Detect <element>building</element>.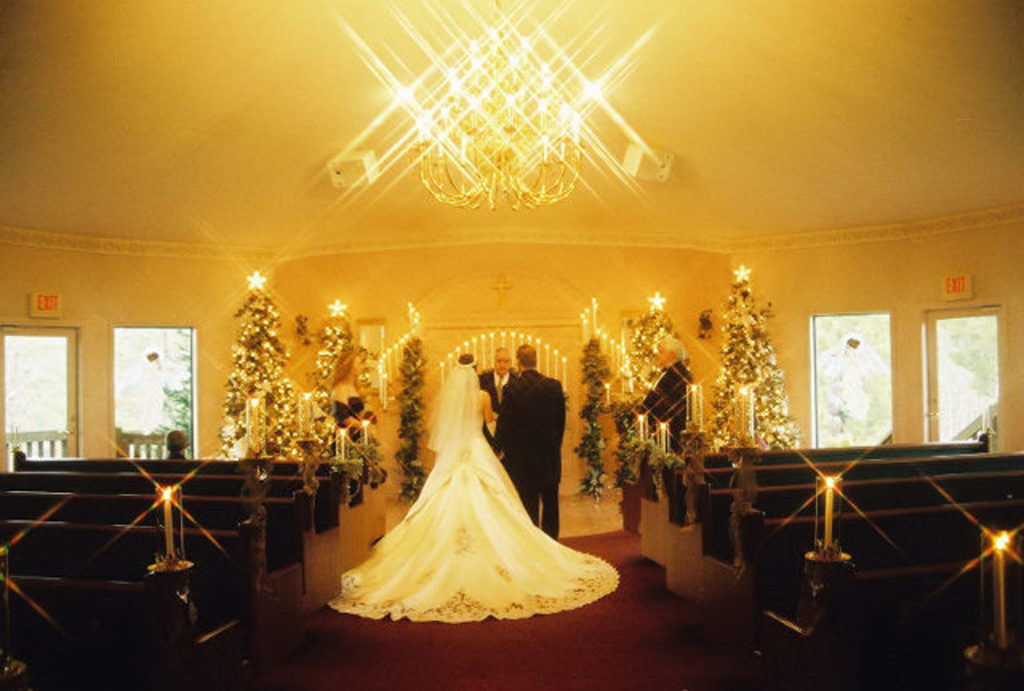
Detected at [x1=0, y1=0, x2=1022, y2=689].
